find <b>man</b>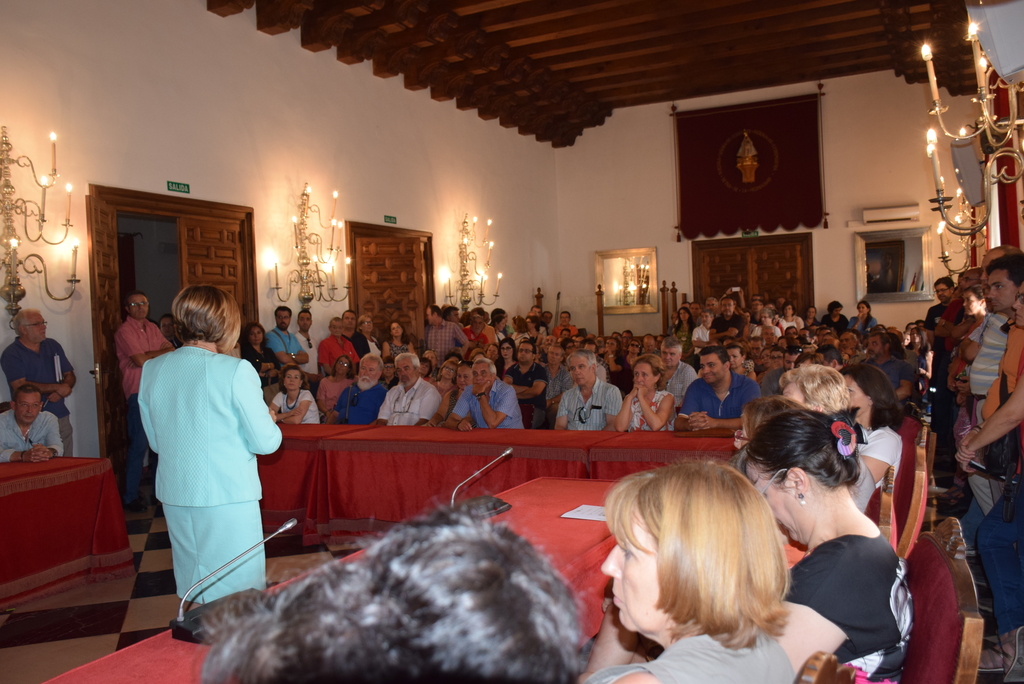
(x1=114, y1=290, x2=169, y2=507)
